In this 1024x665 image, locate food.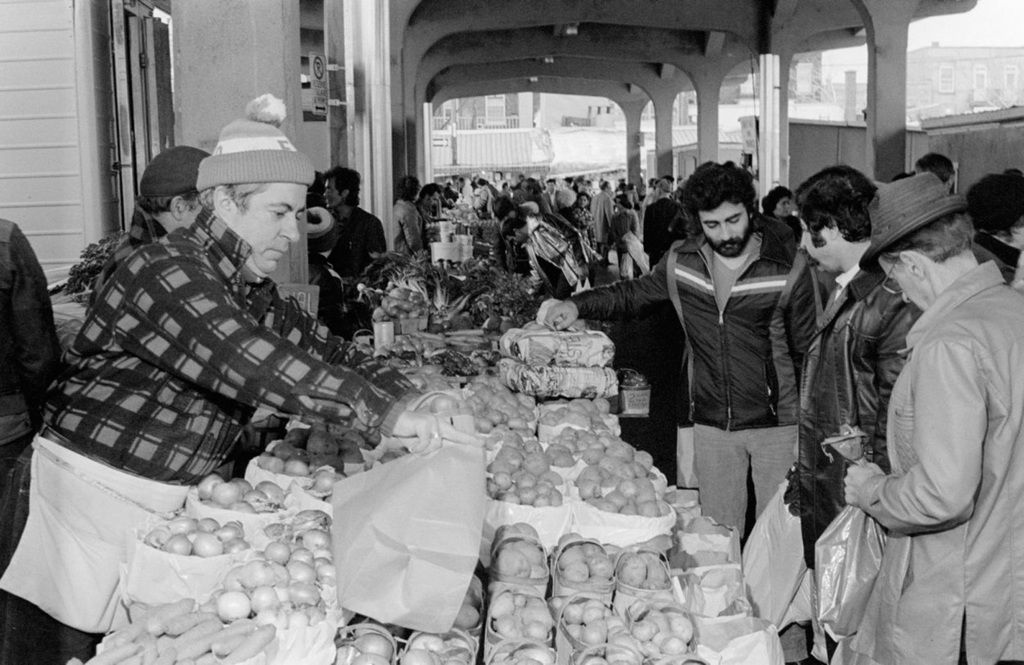
Bounding box: <region>353, 651, 385, 664</region>.
